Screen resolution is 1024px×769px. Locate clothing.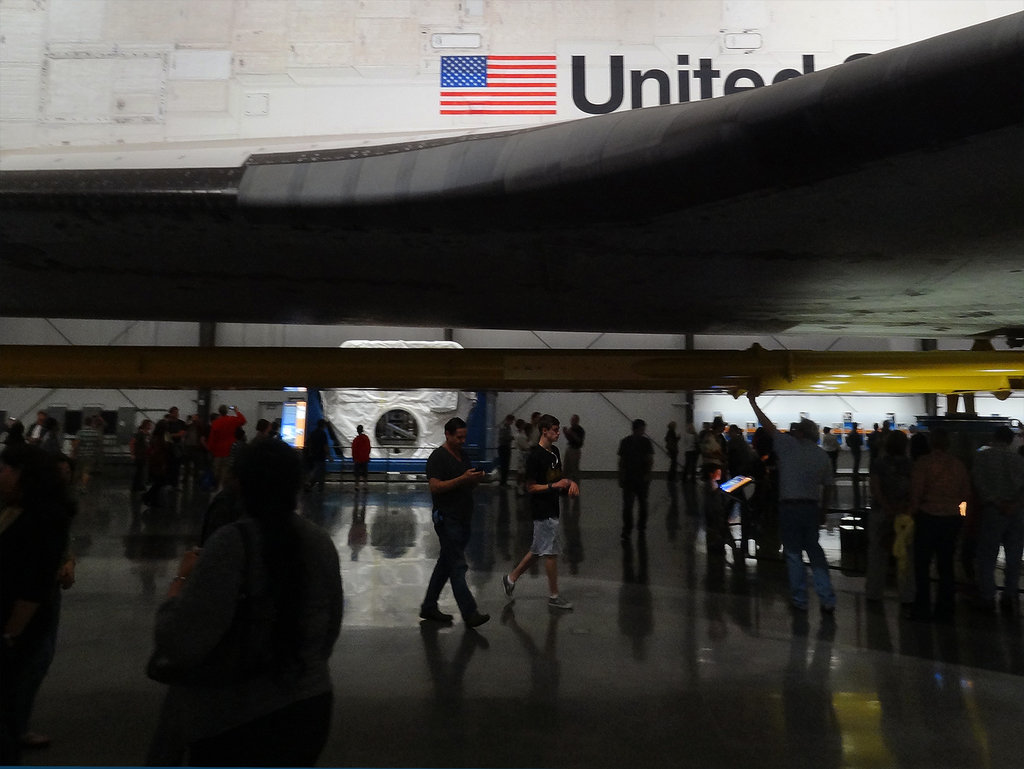
<region>147, 445, 341, 741</region>.
